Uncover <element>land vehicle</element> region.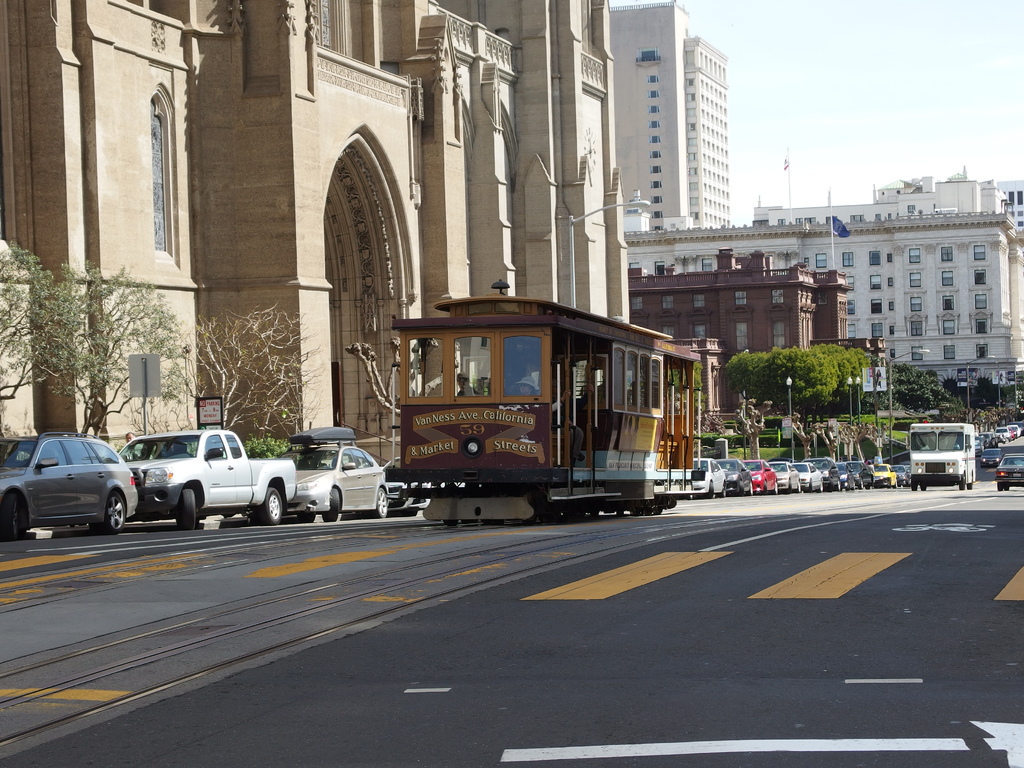
Uncovered: 984 434 997 442.
